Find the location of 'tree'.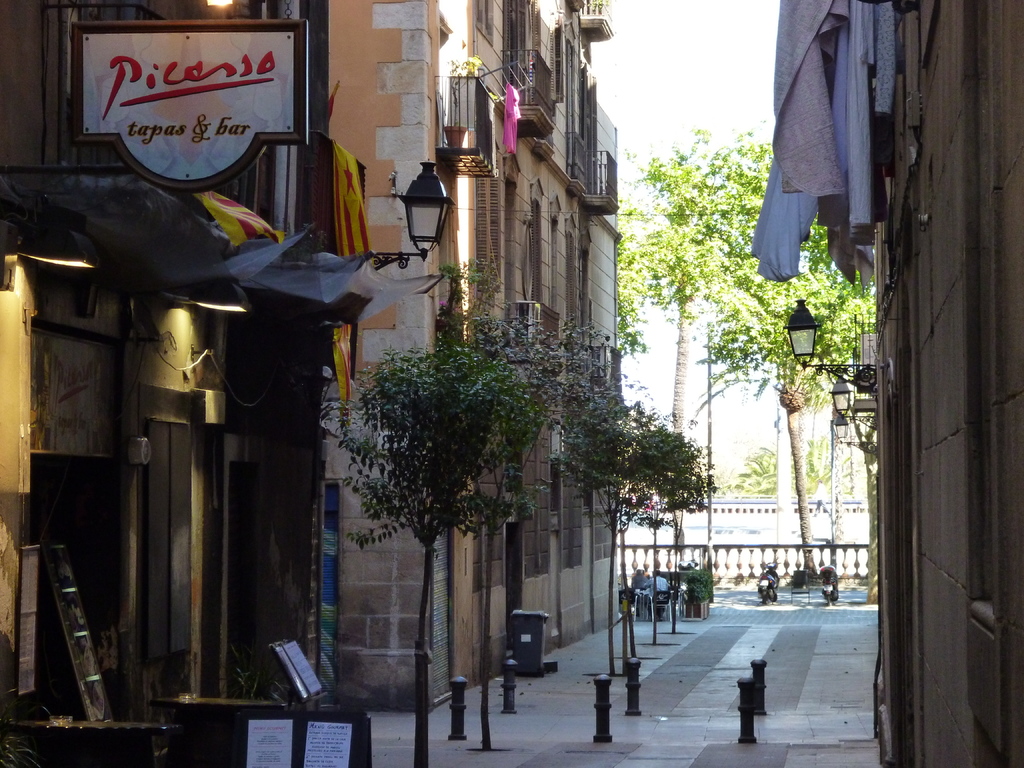
Location: box=[306, 262, 557, 767].
